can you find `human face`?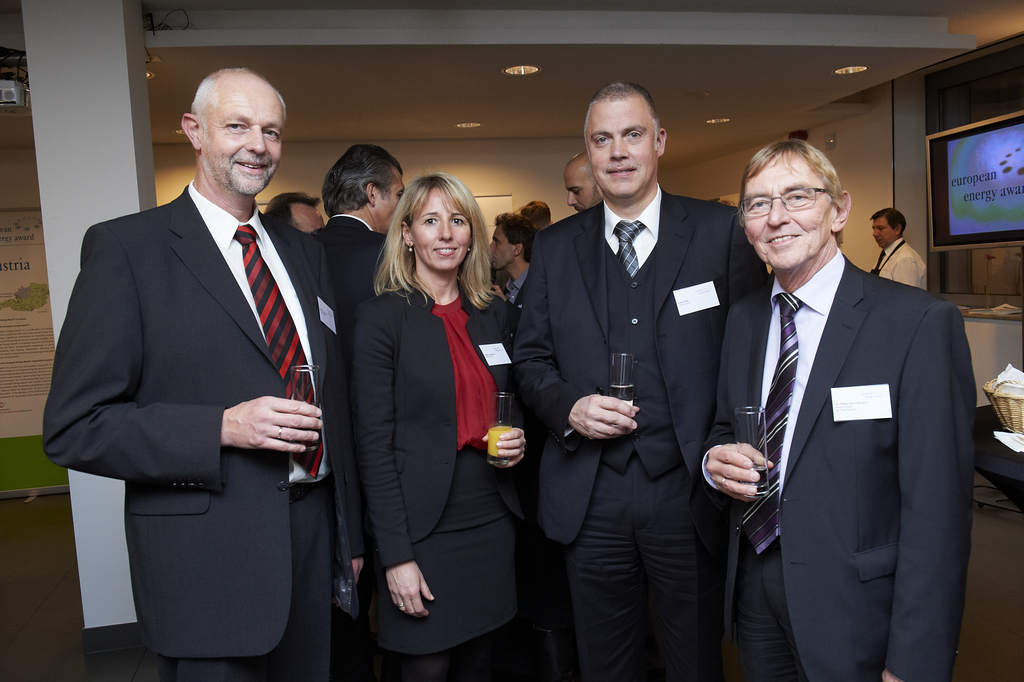
Yes, bounding box: detection(376, 167, 406, 230).
